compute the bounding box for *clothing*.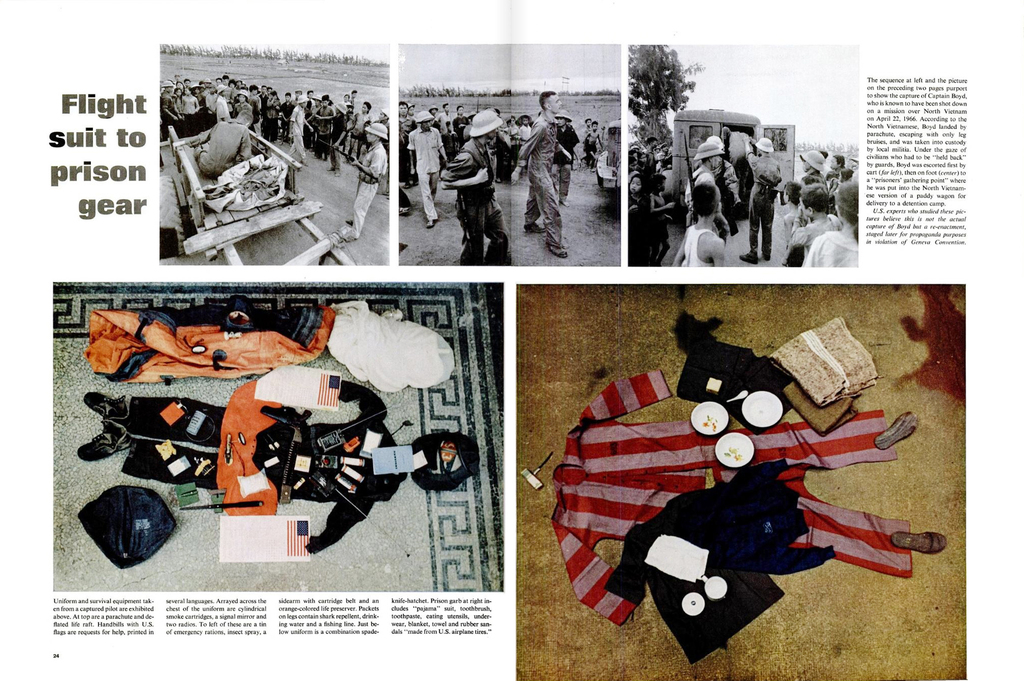
(x1=288, y1=100, x2=310, y2=163).
